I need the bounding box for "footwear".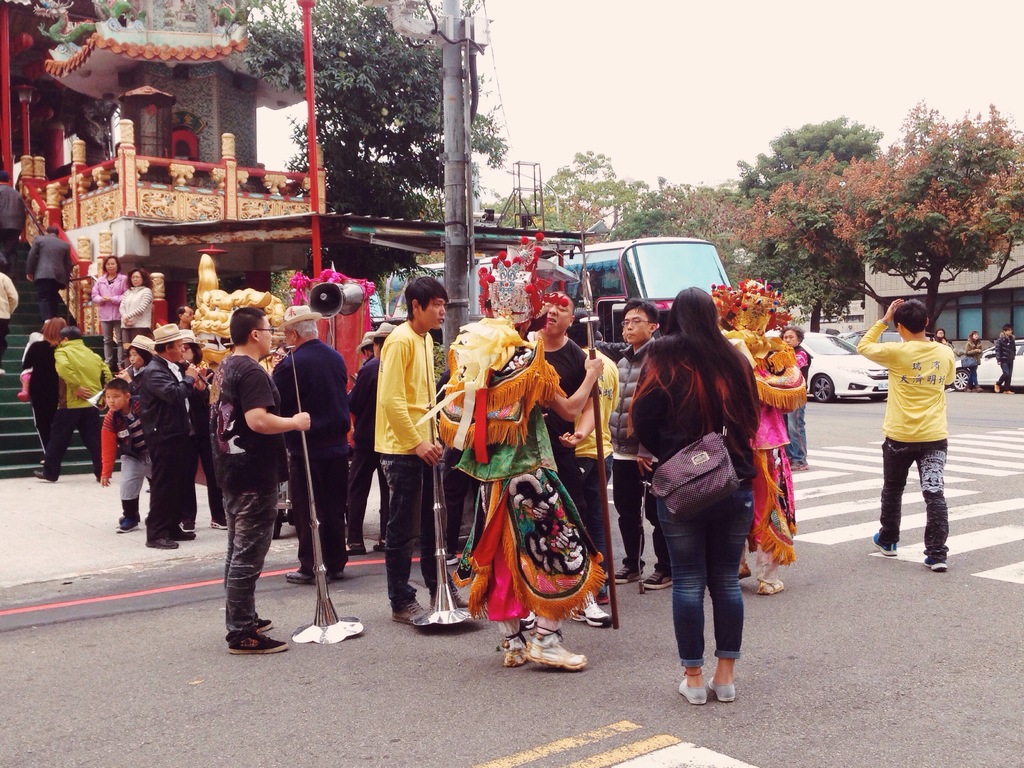
Here it is: 111/517/140/533.
